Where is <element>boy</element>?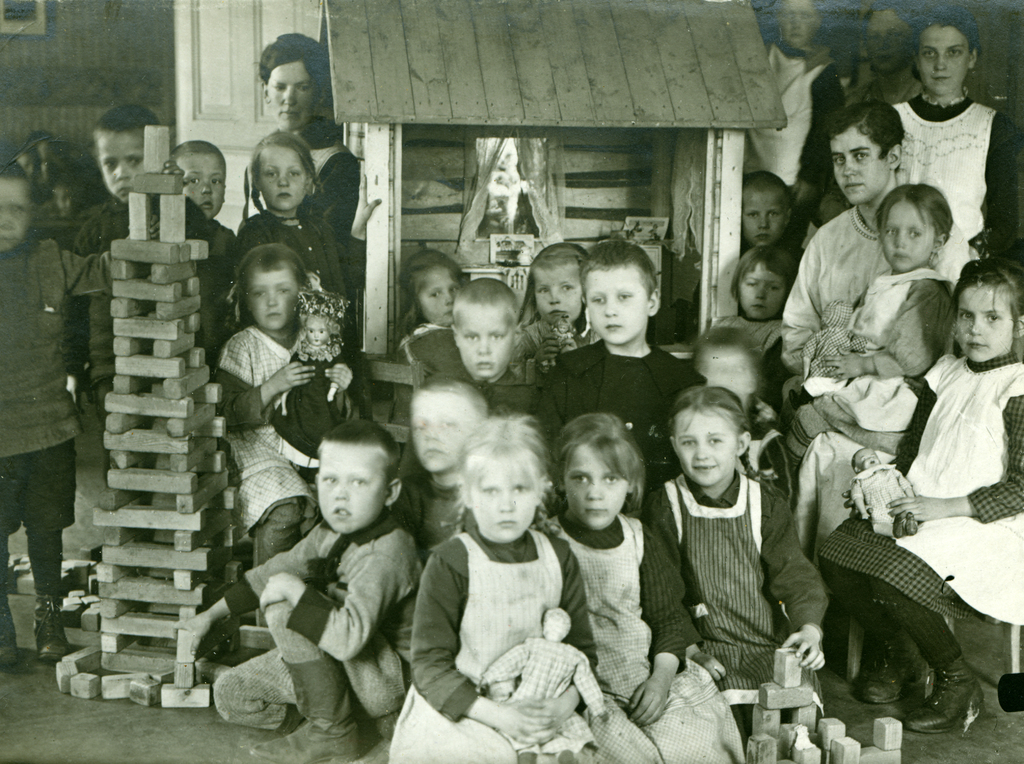
74,106,232,357.
